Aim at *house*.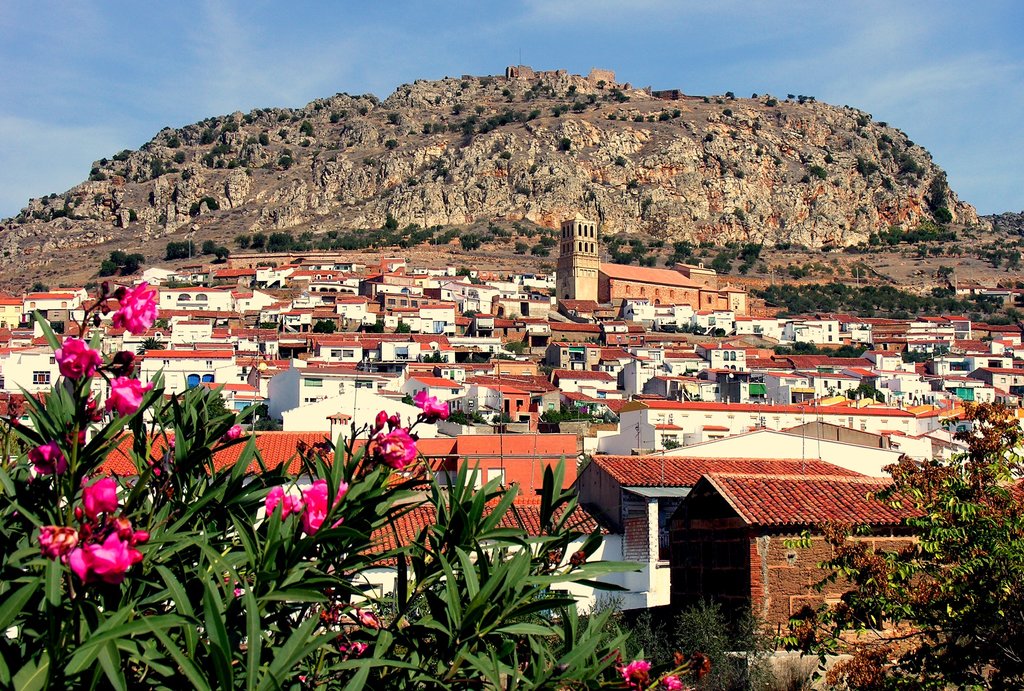
Aimed at [362, 276, 430, 297].
